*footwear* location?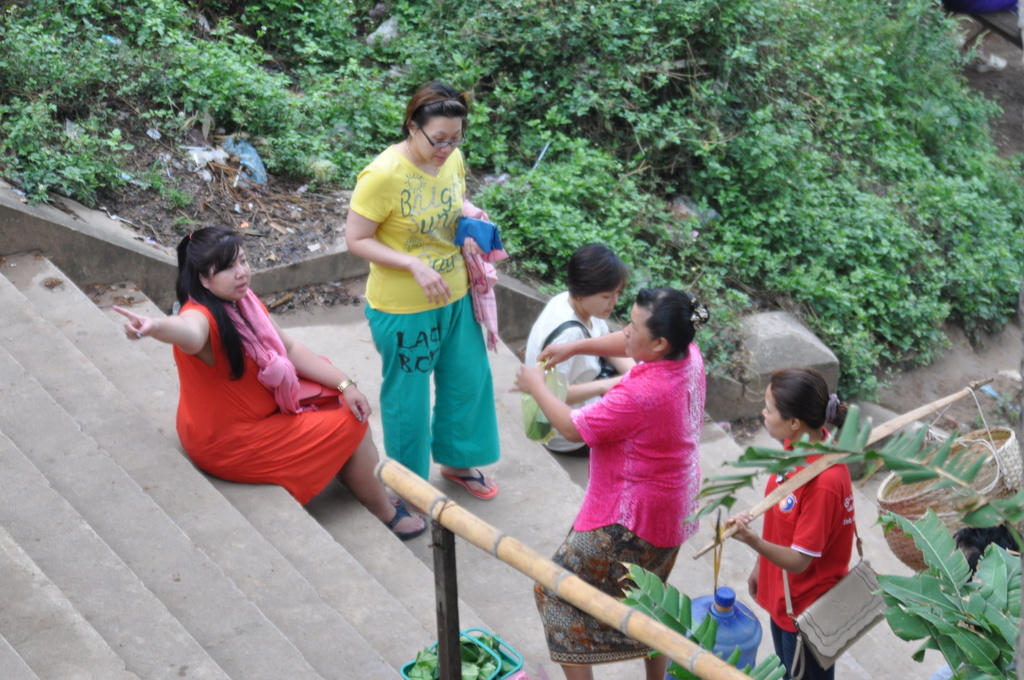
x1=380, y1=495, x2=423, y2=538
